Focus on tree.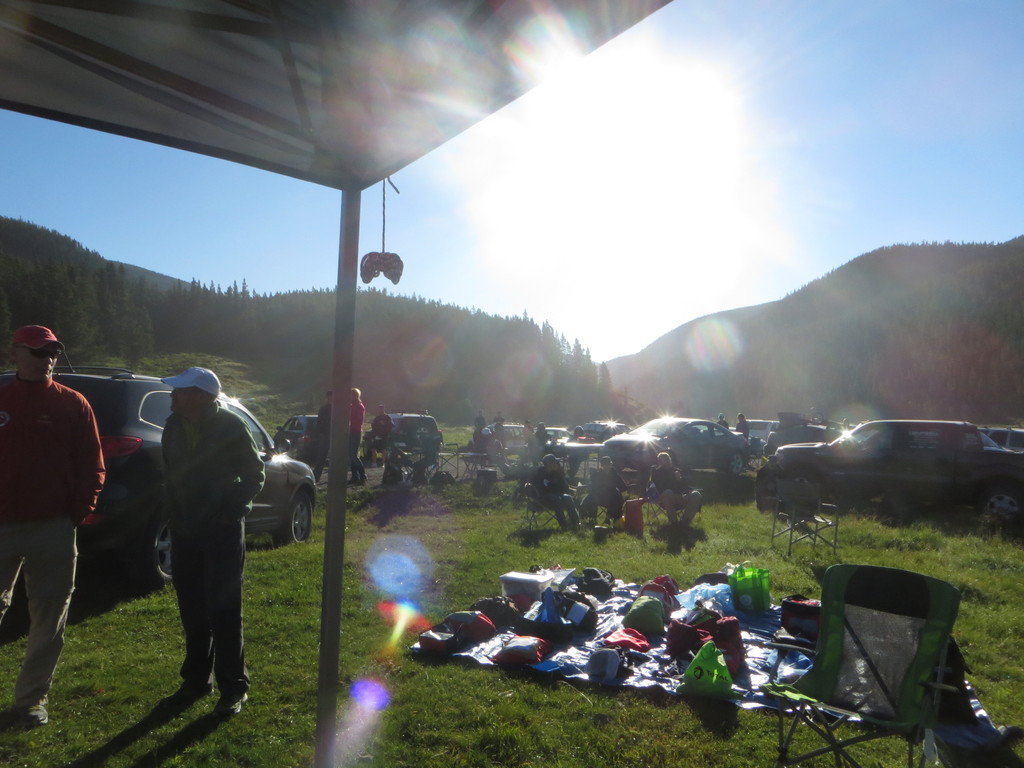
Focused at BBox(586, 355, 623, 431).
